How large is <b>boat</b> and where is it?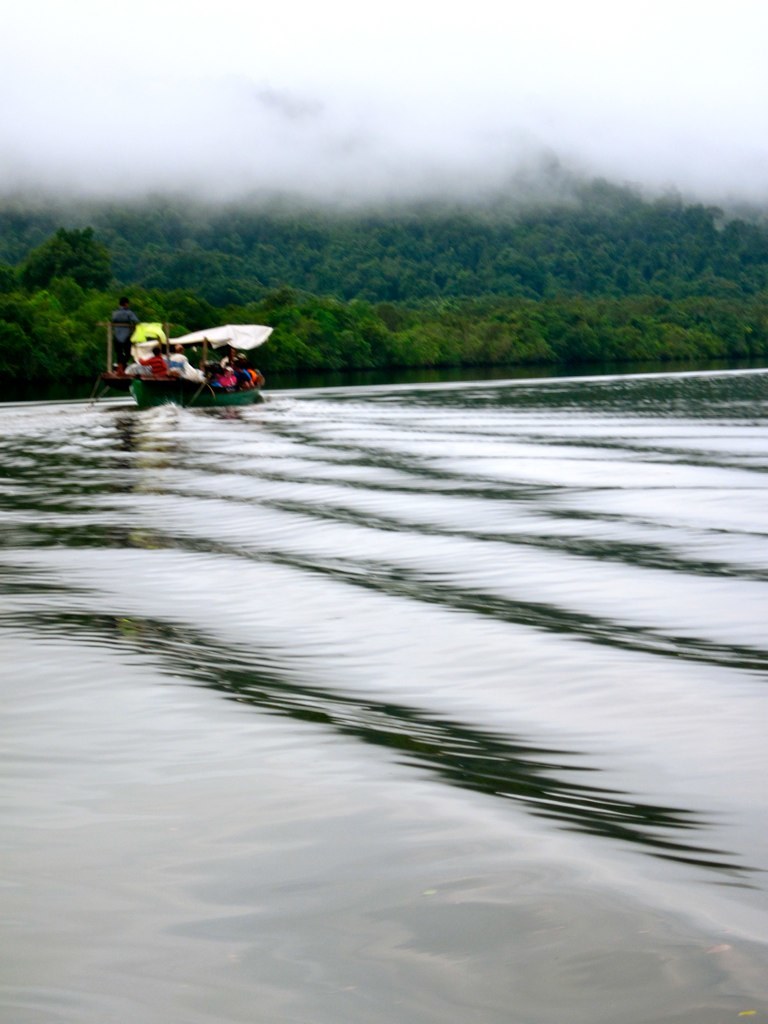
Bounding box: BBox(103, 324, 275, 402).
